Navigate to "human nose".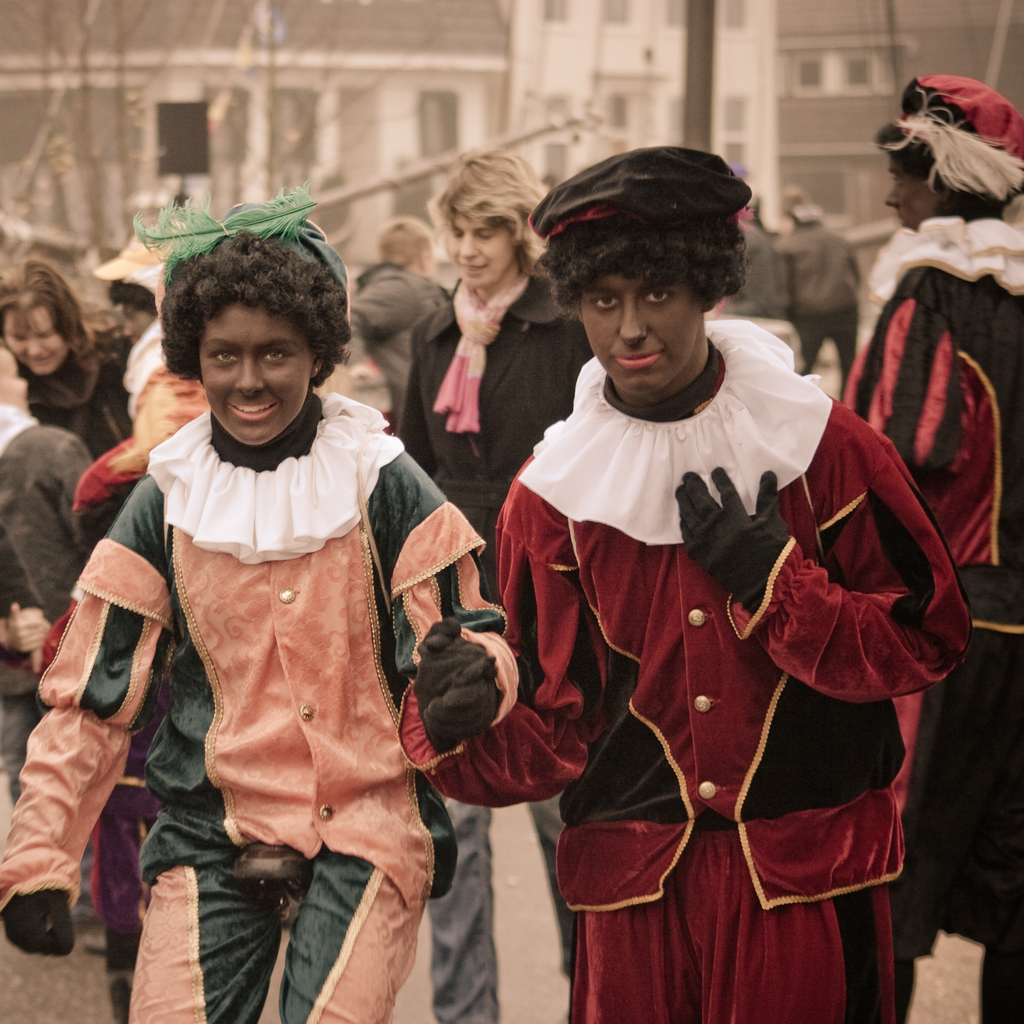
Navigation target: BBox(881, 186, 895, 211).
